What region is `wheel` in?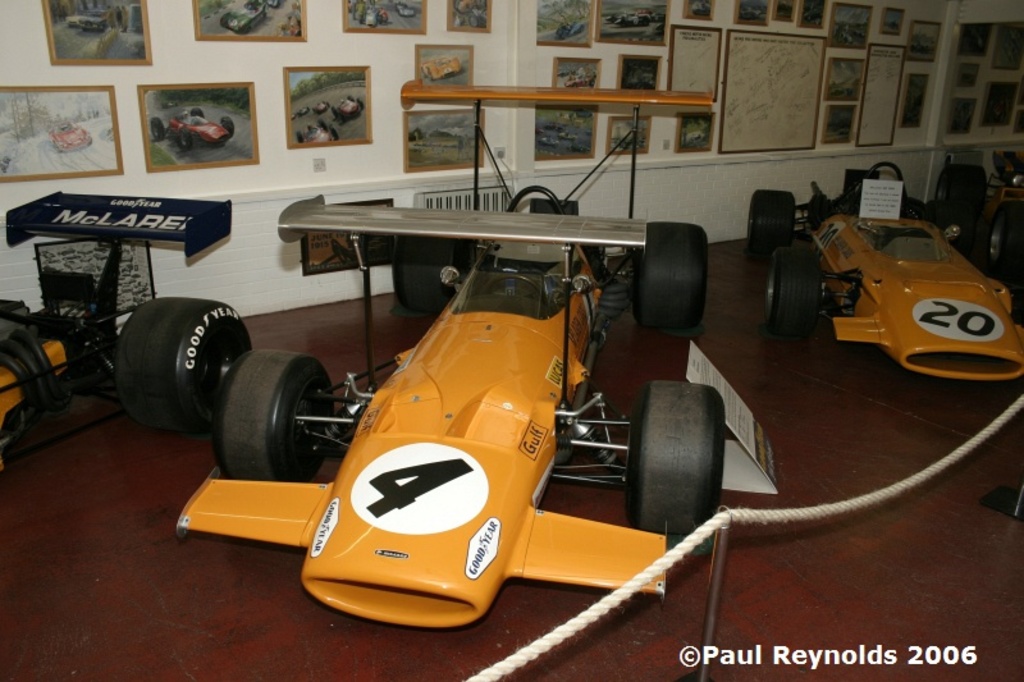
x1=212 y1=349 x2=333 y2=485.
